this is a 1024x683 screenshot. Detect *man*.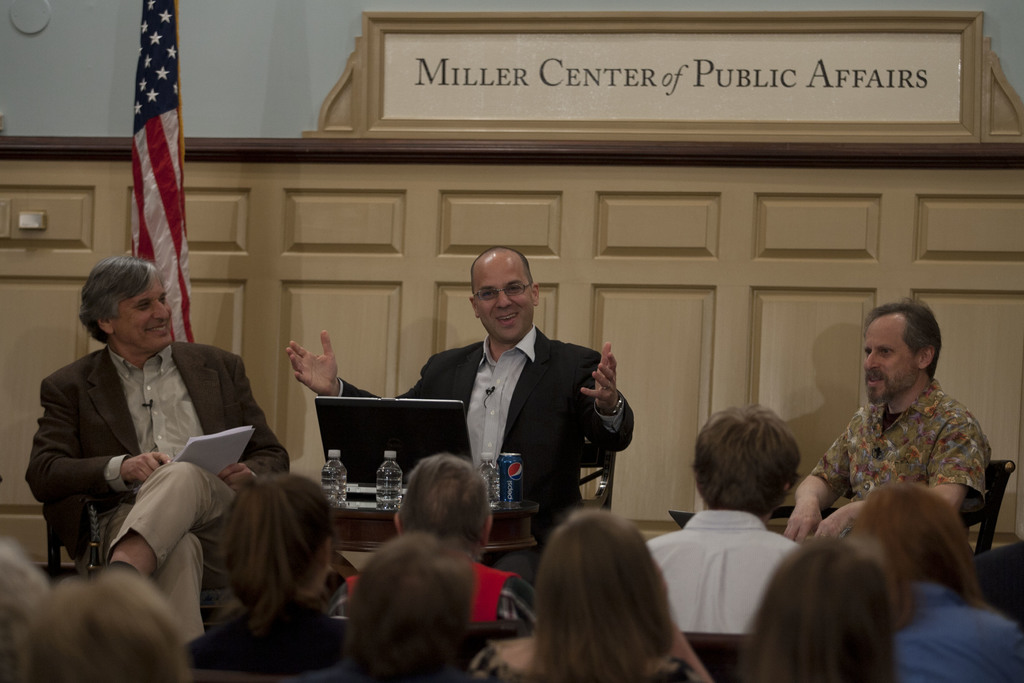
(790,299,996,529).
